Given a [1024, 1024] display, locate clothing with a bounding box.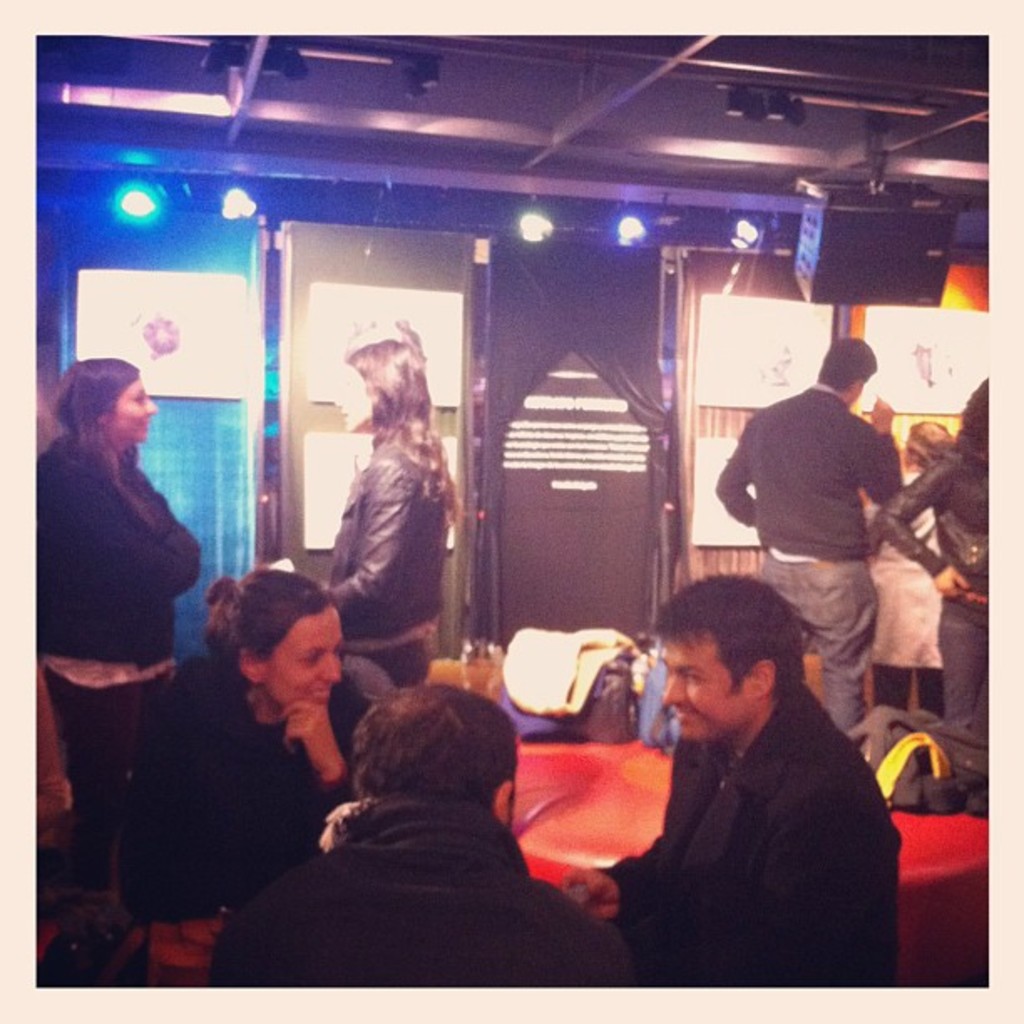
Located: left=609, top=683, right=888, bottom=994.
